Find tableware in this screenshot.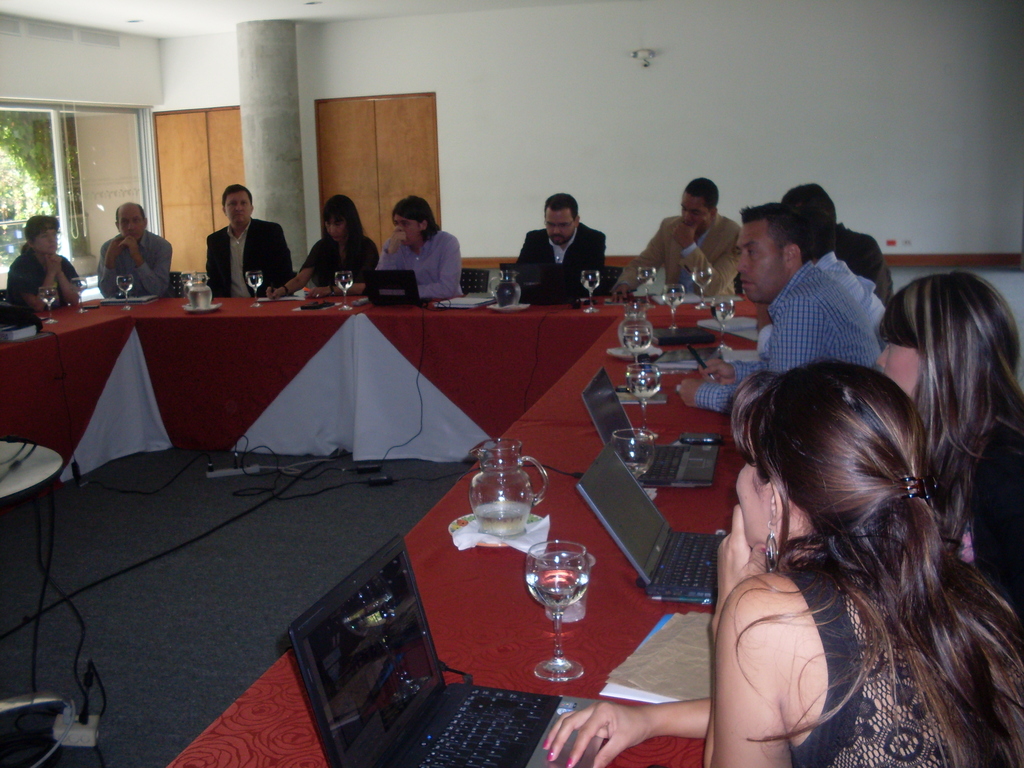
The bounding box for tableware is box(541, 552, 590, 625).
